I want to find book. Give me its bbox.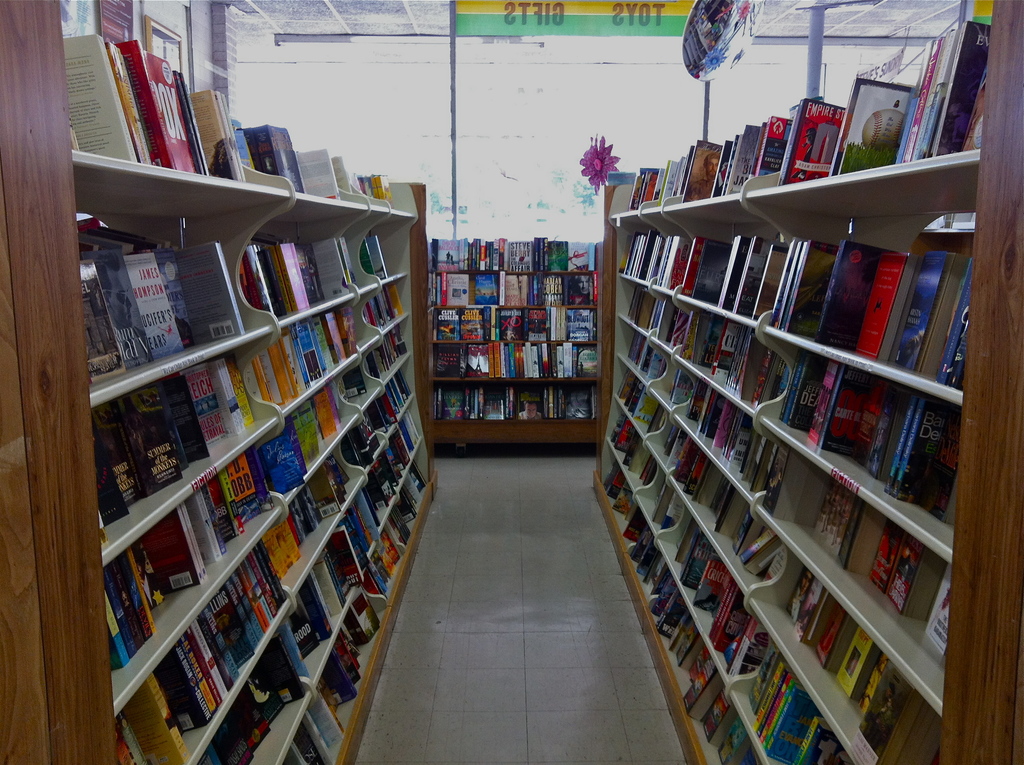
box=[80, 259, 125, 385].
